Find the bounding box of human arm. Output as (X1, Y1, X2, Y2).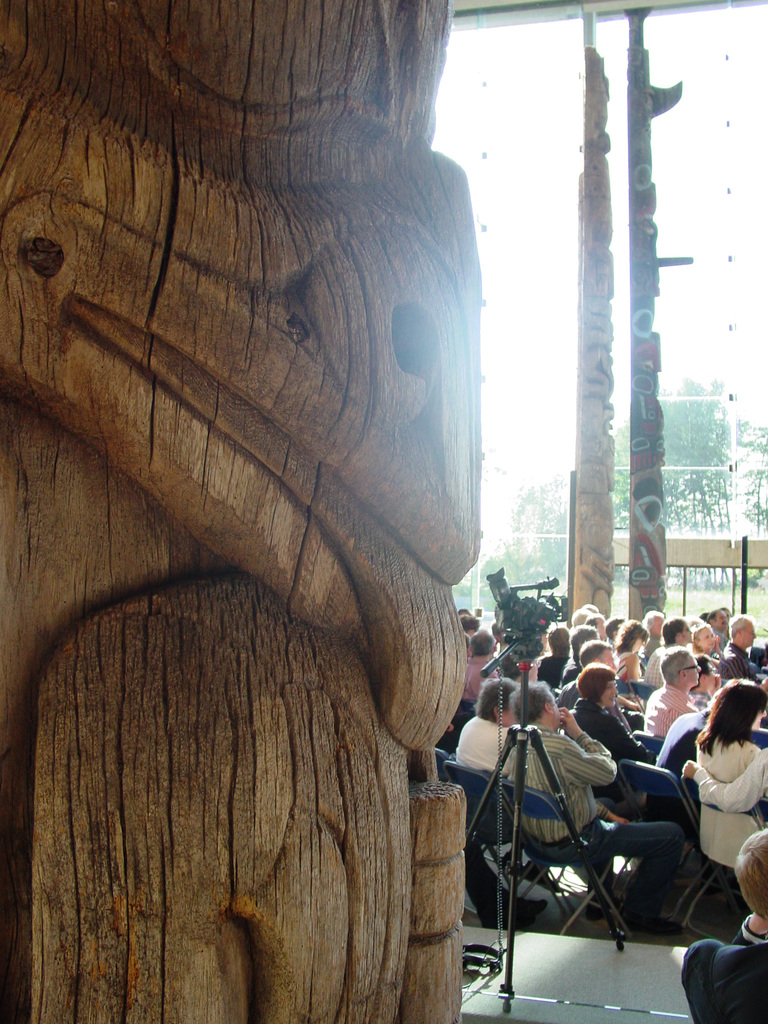
(610, 715, 653, 767).
